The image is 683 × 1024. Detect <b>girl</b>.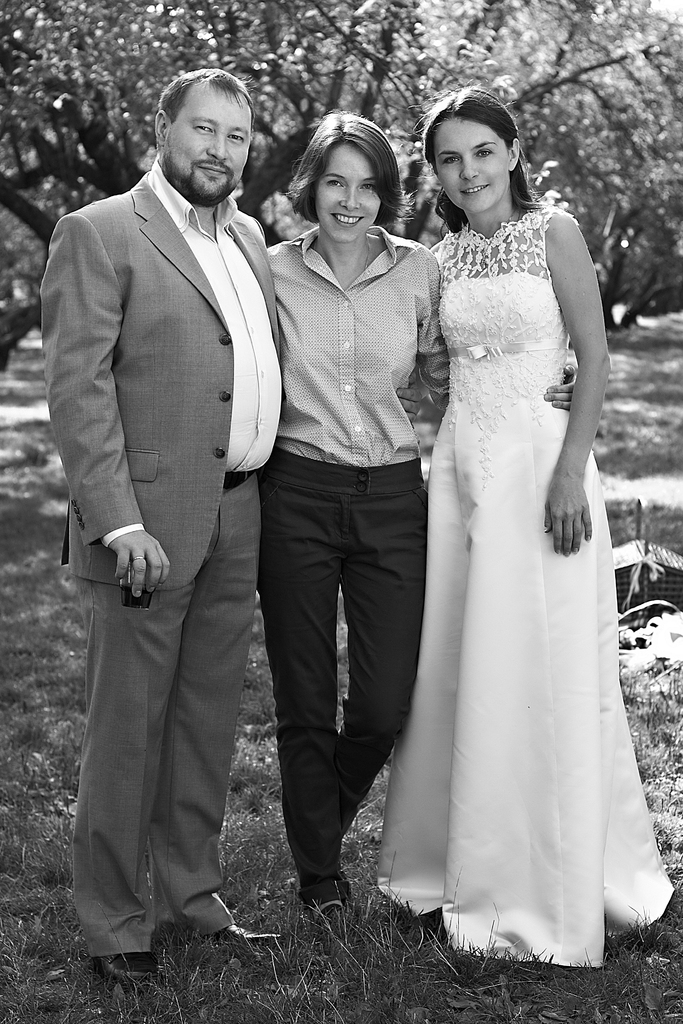
Detection: box=[426, 83, 677, 965].
